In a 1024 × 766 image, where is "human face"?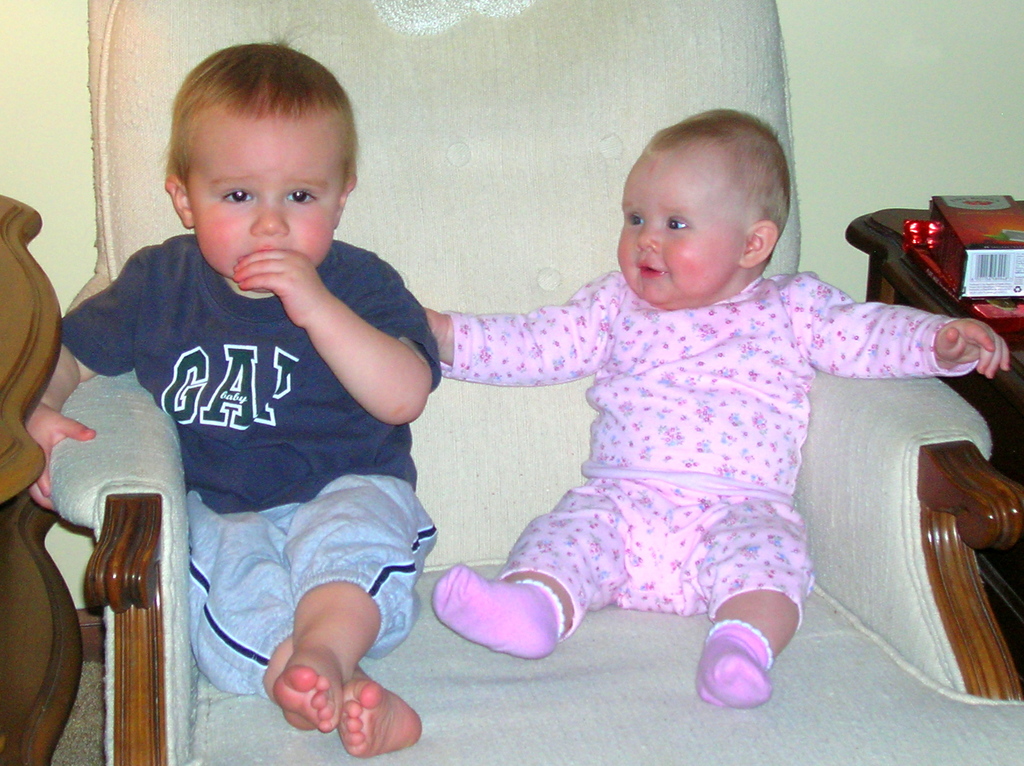
619:148:741:311.
